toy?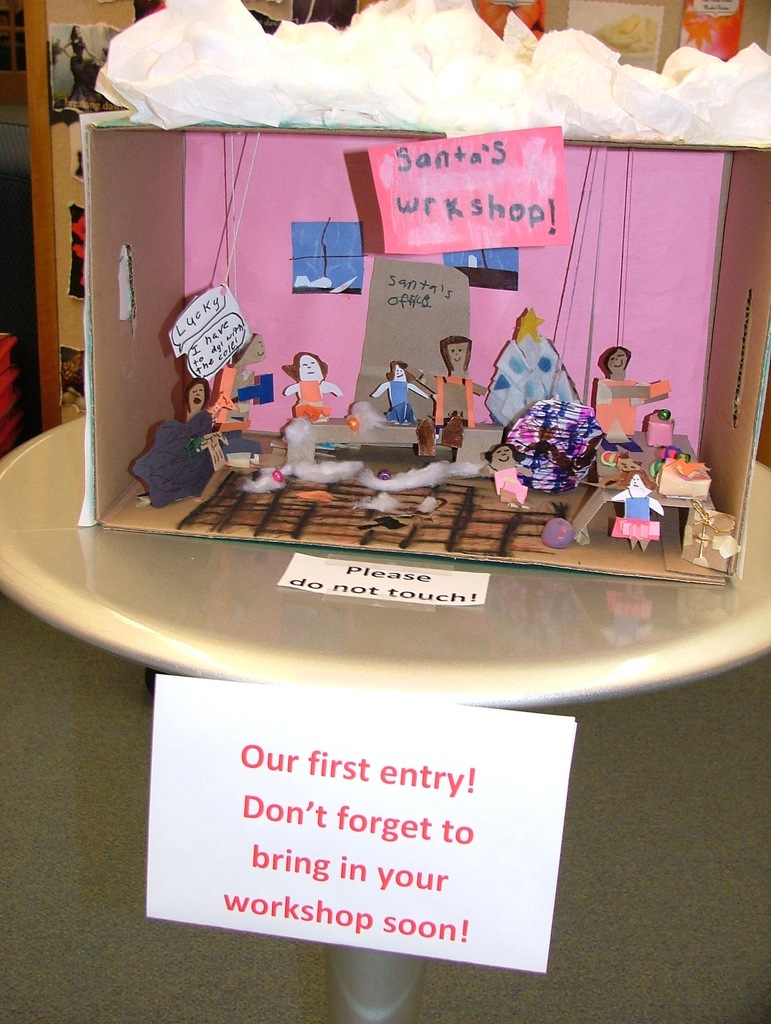
[488,438,533,507]
